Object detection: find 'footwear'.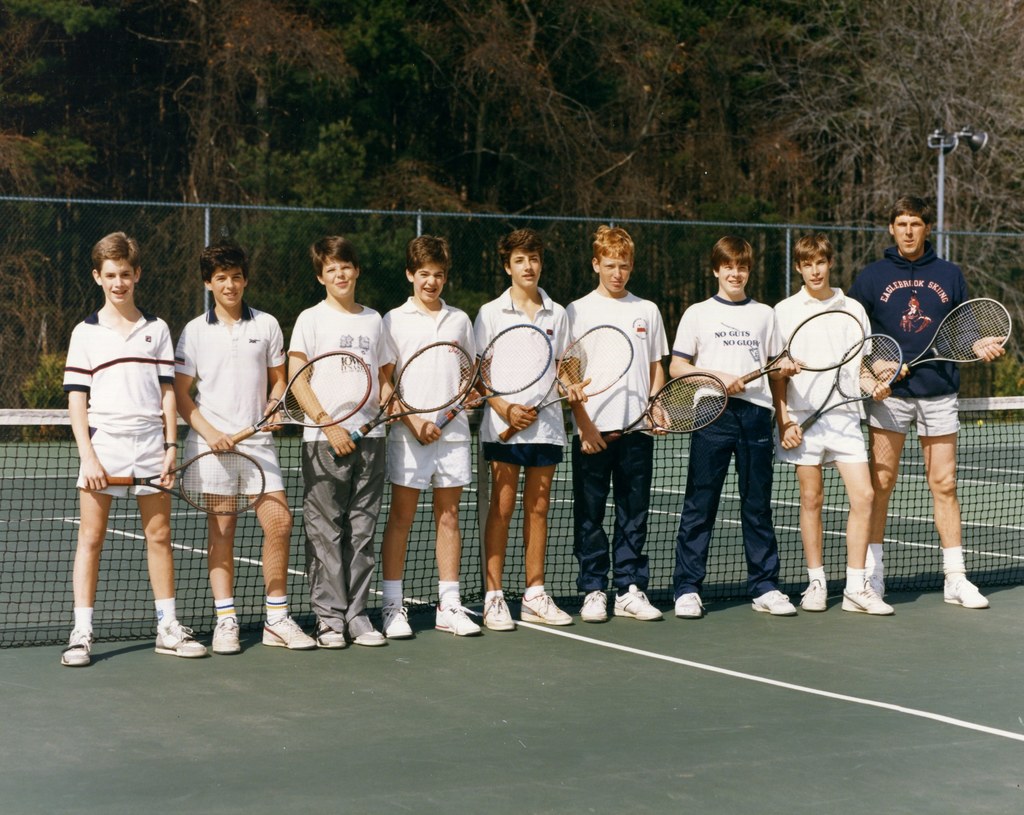
x1=212 y1=616 x2=240 y2=654.
